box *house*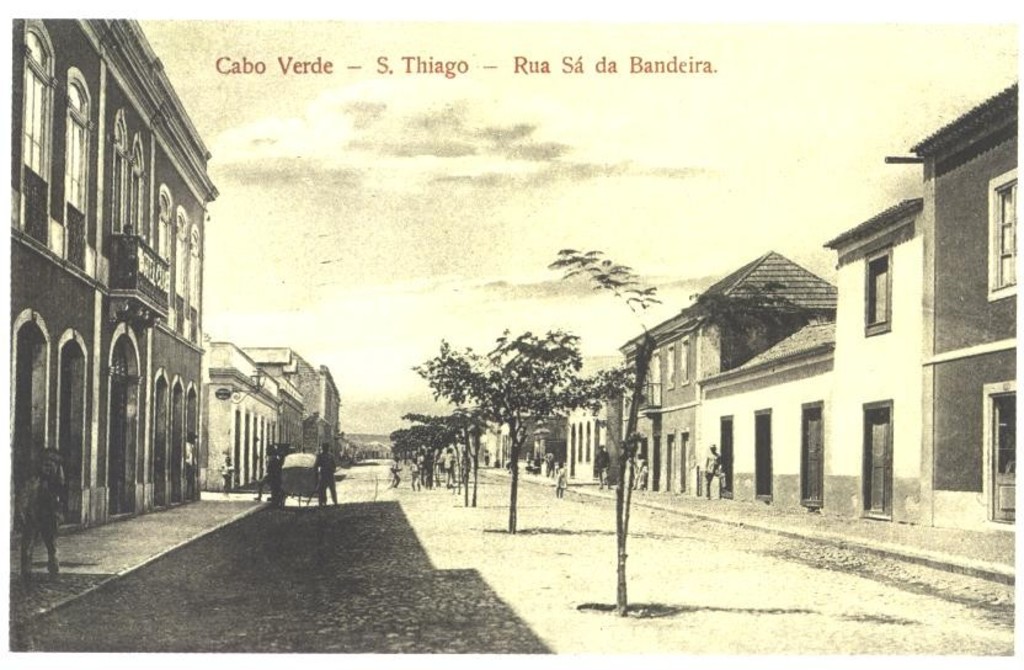
[924,85,1023,525]
